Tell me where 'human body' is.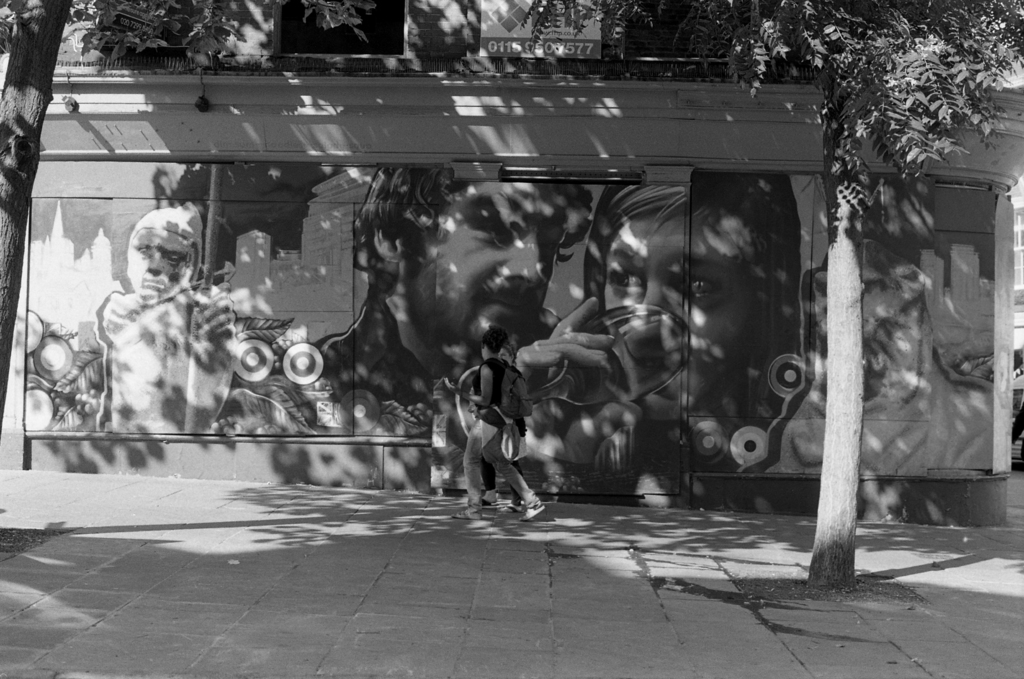
'human body' is at bbox(456, 323, 542, 514).
